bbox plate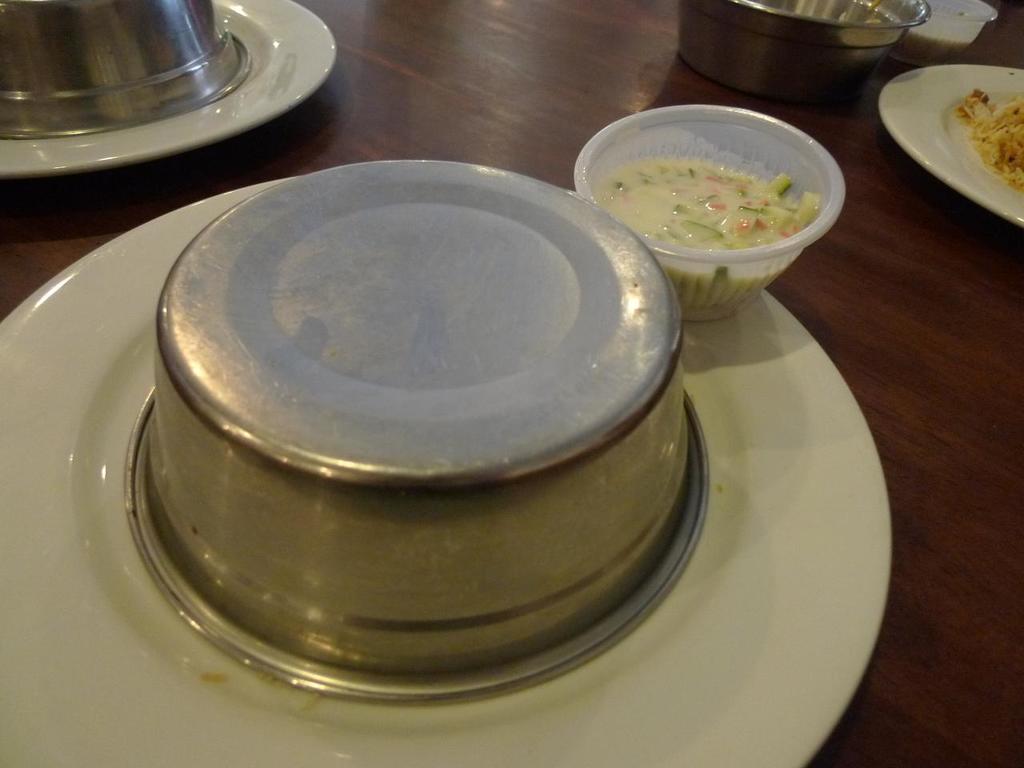
879,62,1023,230
